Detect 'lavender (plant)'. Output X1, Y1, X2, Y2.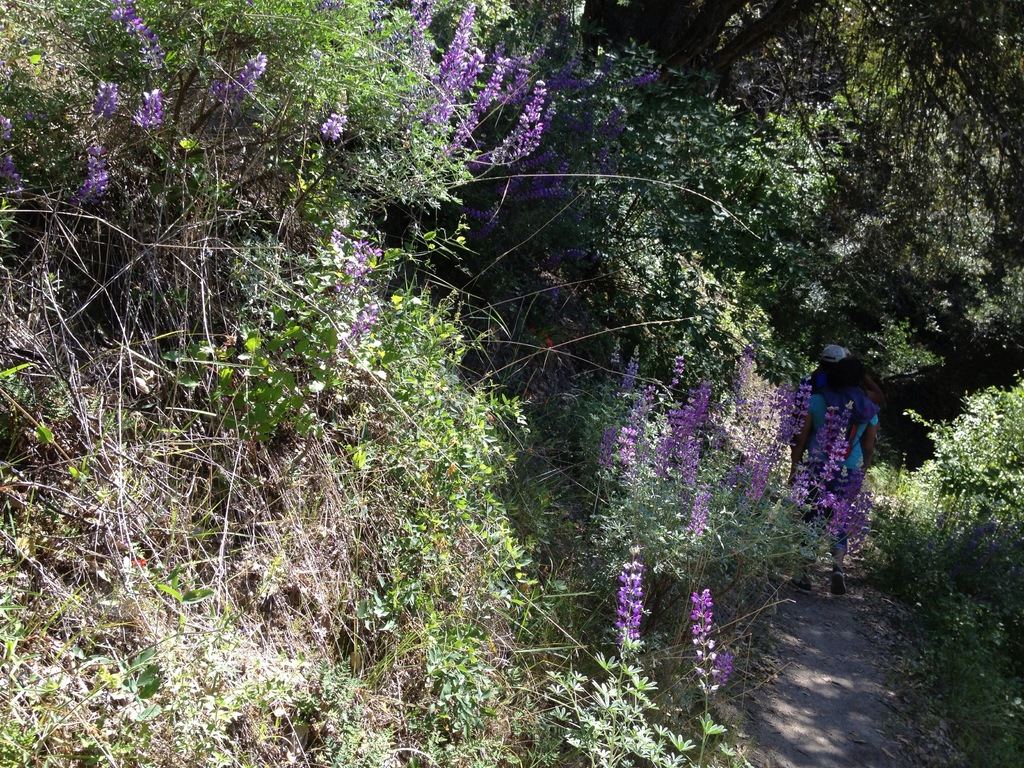
432, 4, 485, 136.
